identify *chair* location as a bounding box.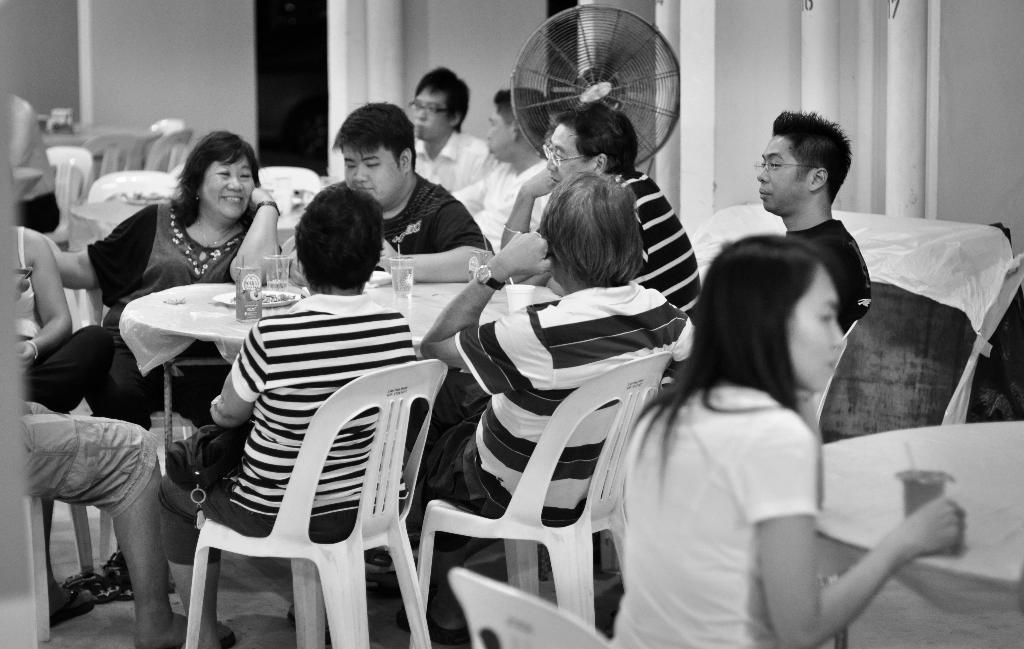
808 324 858 436.
